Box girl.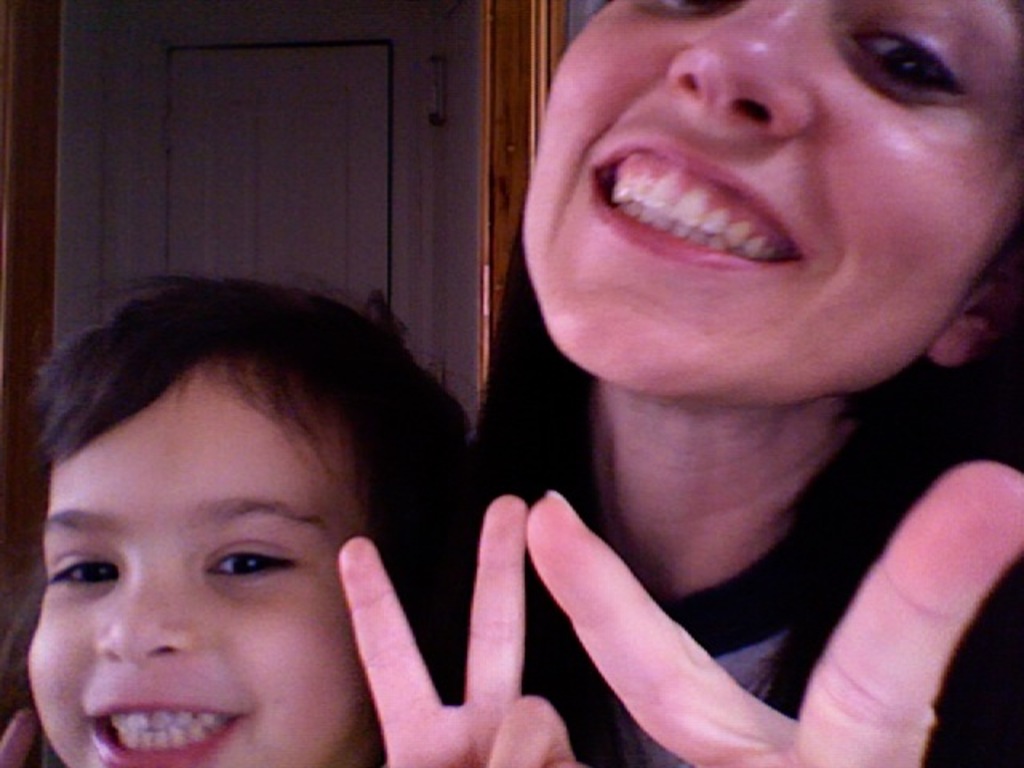
detection(467, 0, 1022, 766).
